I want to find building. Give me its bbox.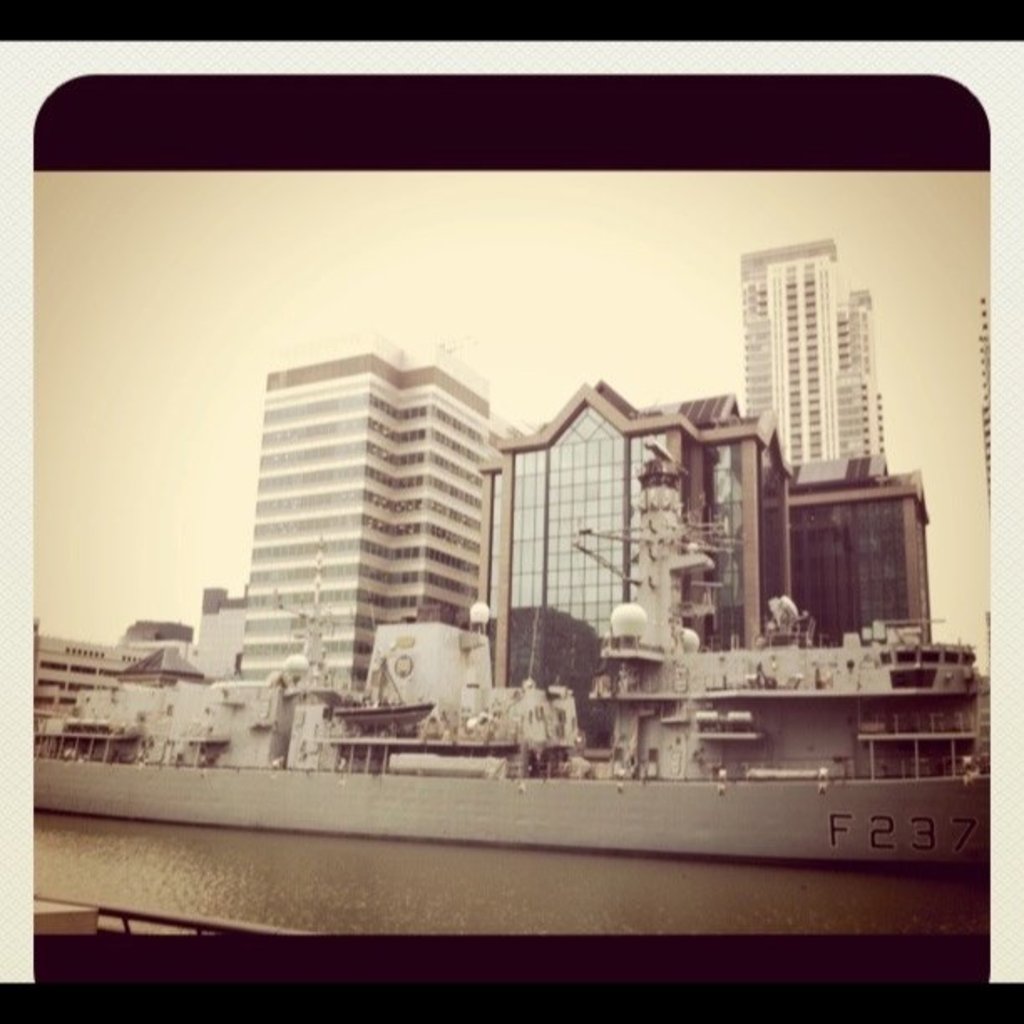
bbox=[244, 336, 495, 688].
